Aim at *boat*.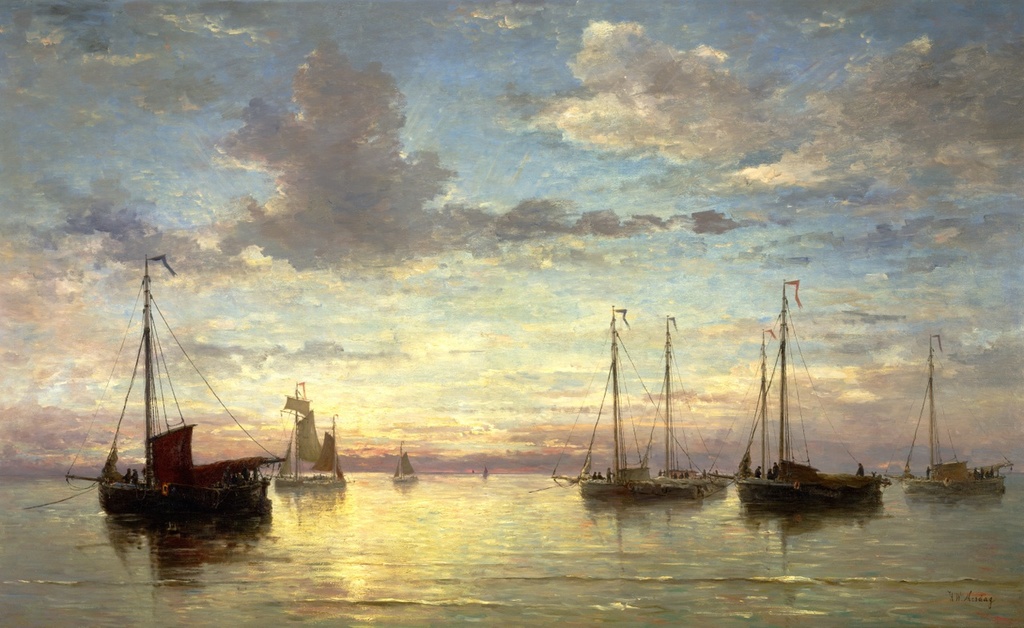
Aimed at <region>723, 288, 878, 534</region>.
